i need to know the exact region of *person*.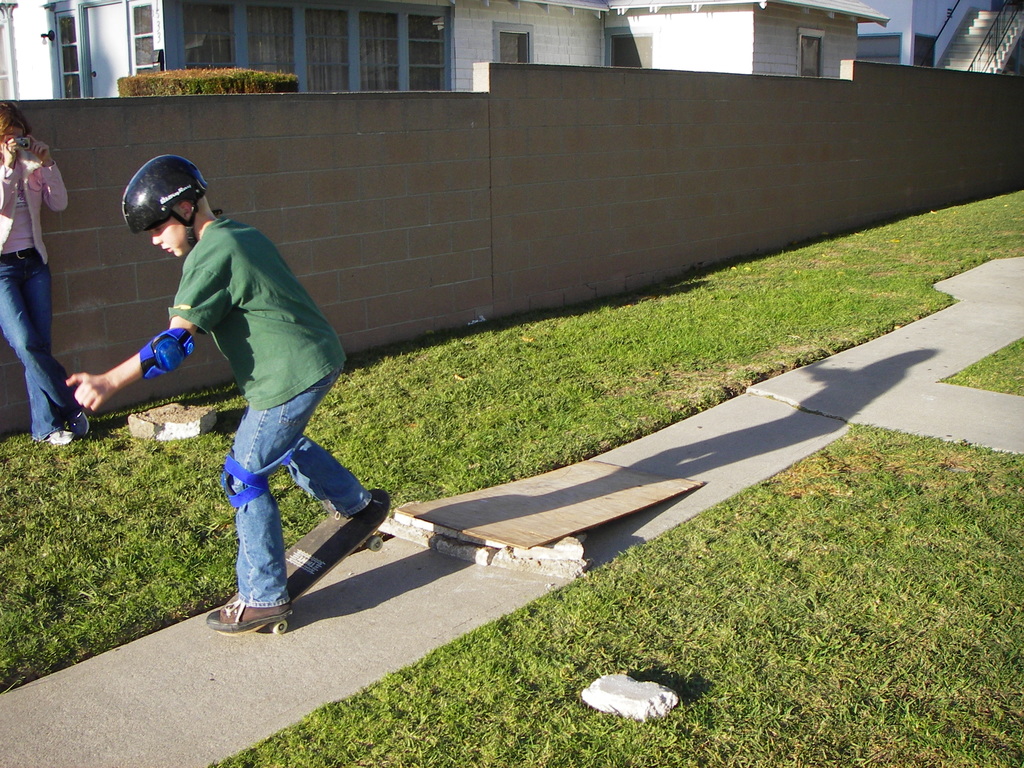
Region: {"left": 79, "top": 162, "right": 365, "bottom": 634}.
